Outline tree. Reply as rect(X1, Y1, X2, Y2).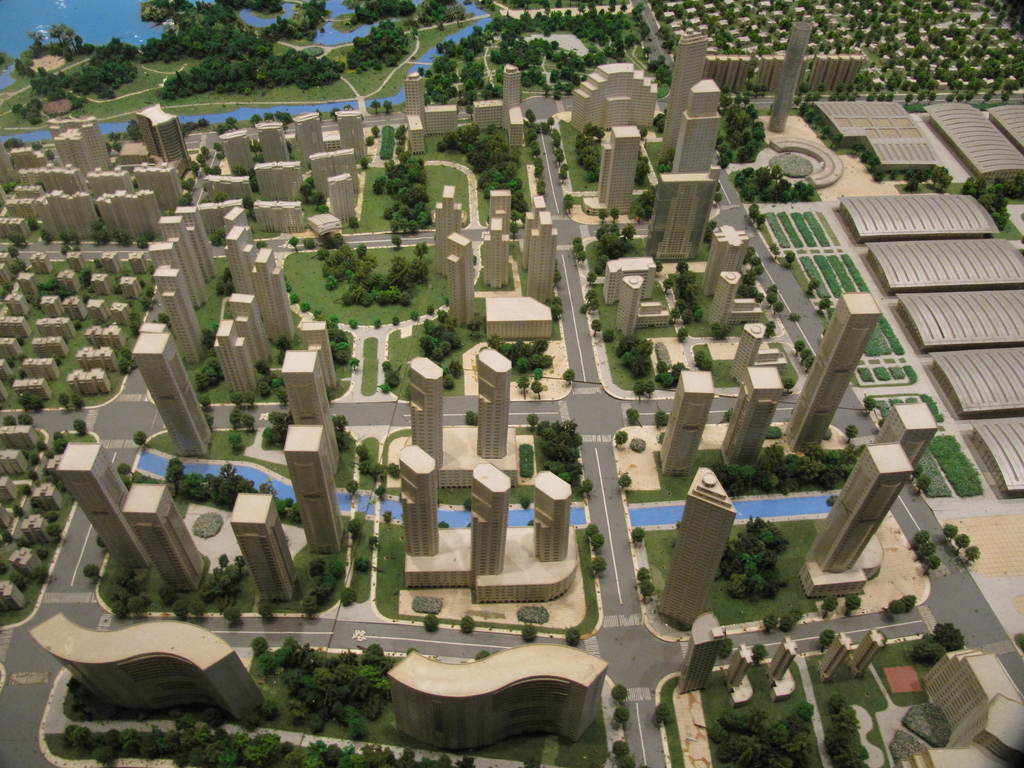
rect(641, 580, 654, 595).
